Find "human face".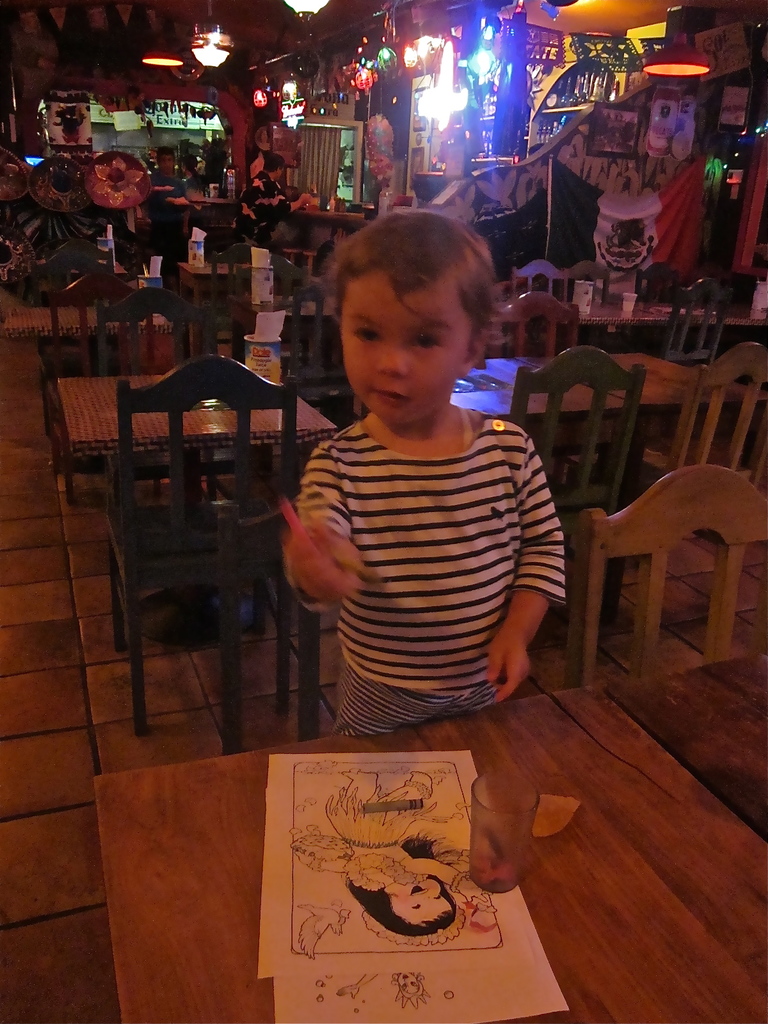
(left=154, top=153, right=179, bottom=172).
